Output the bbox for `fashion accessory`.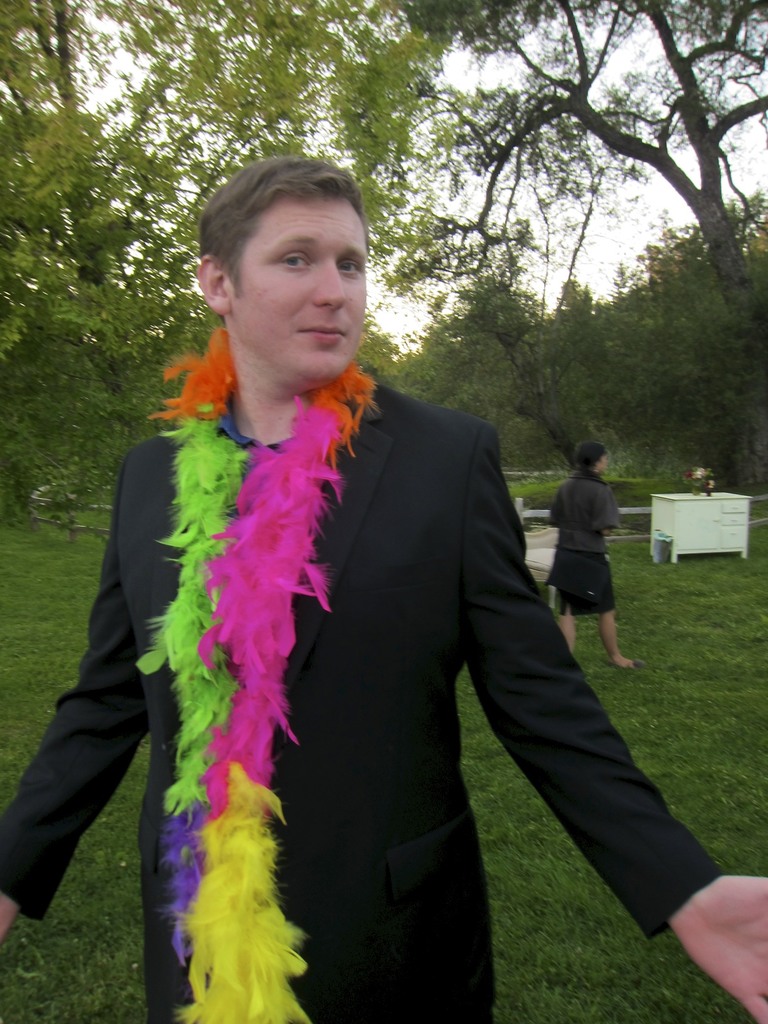
crop(139, 316, 389, 1023).
